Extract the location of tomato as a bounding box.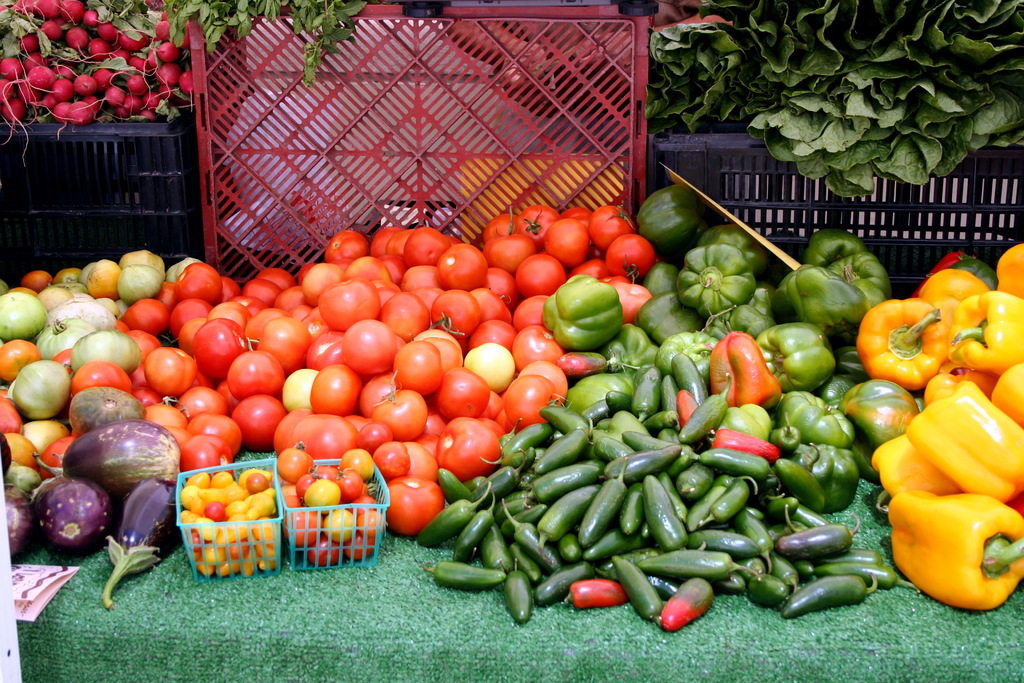
[x1=513, y1=258, x2=563, y2=297].
